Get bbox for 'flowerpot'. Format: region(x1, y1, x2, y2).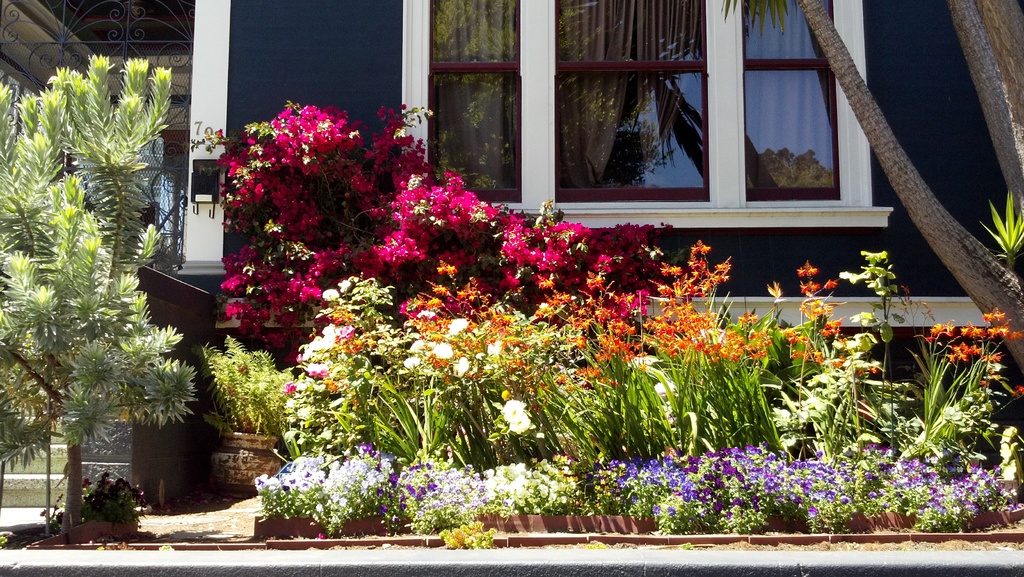
region(212, 433, 287, 494).
